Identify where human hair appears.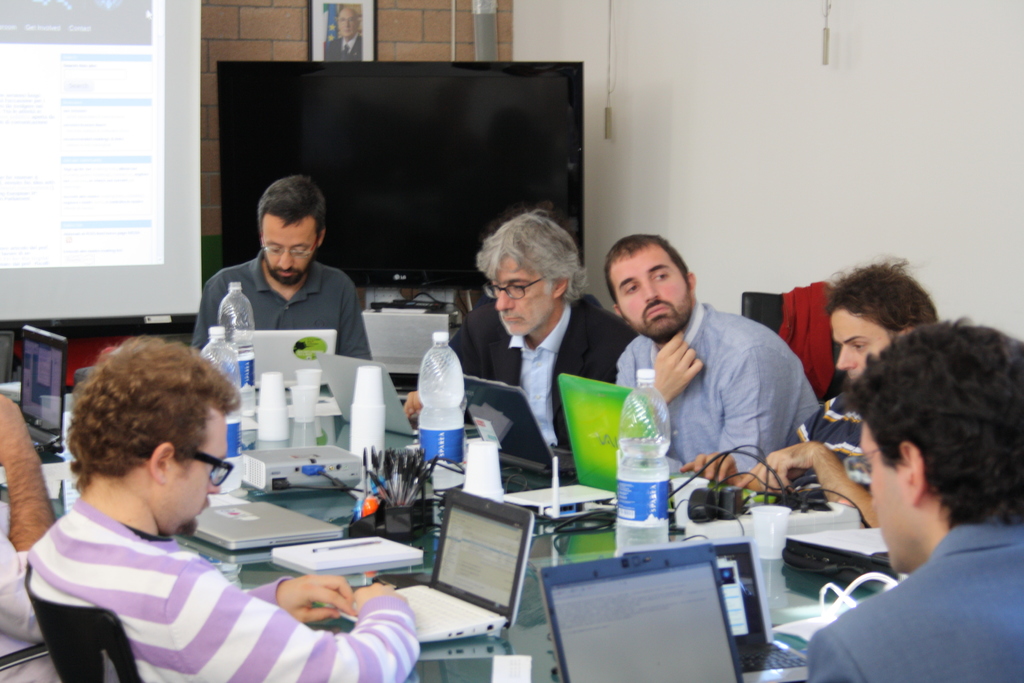
Appears at 840 315 1023 536.
